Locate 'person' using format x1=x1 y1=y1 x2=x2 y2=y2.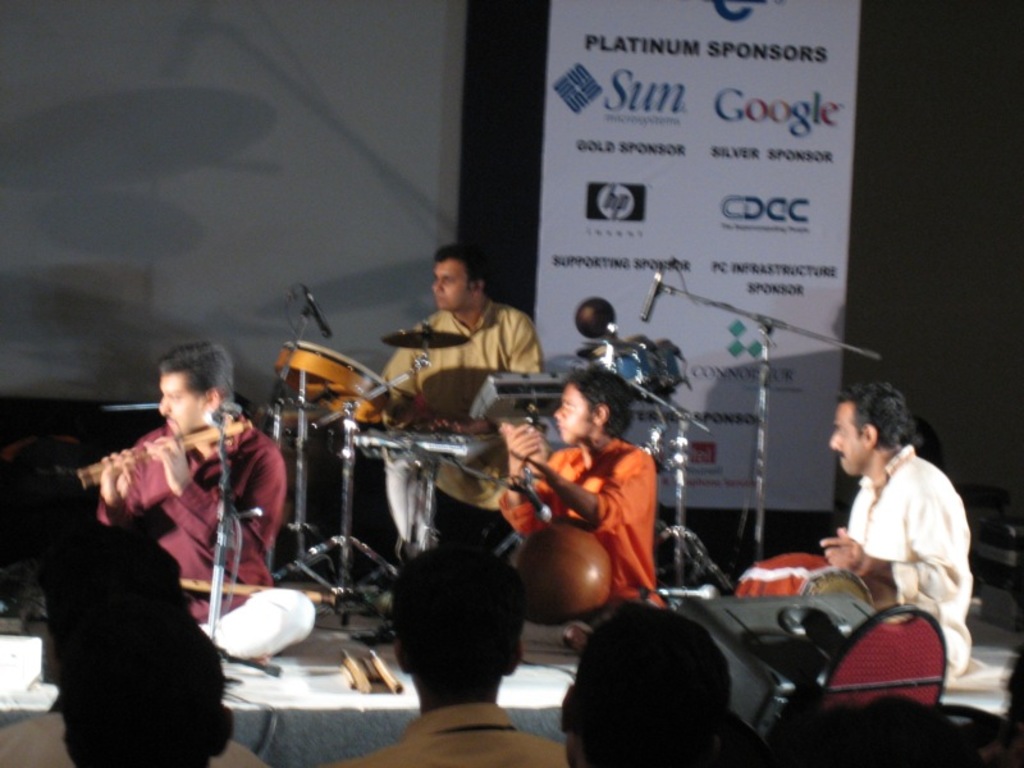
x1=90 y1=337 x2=319 y2=671.
